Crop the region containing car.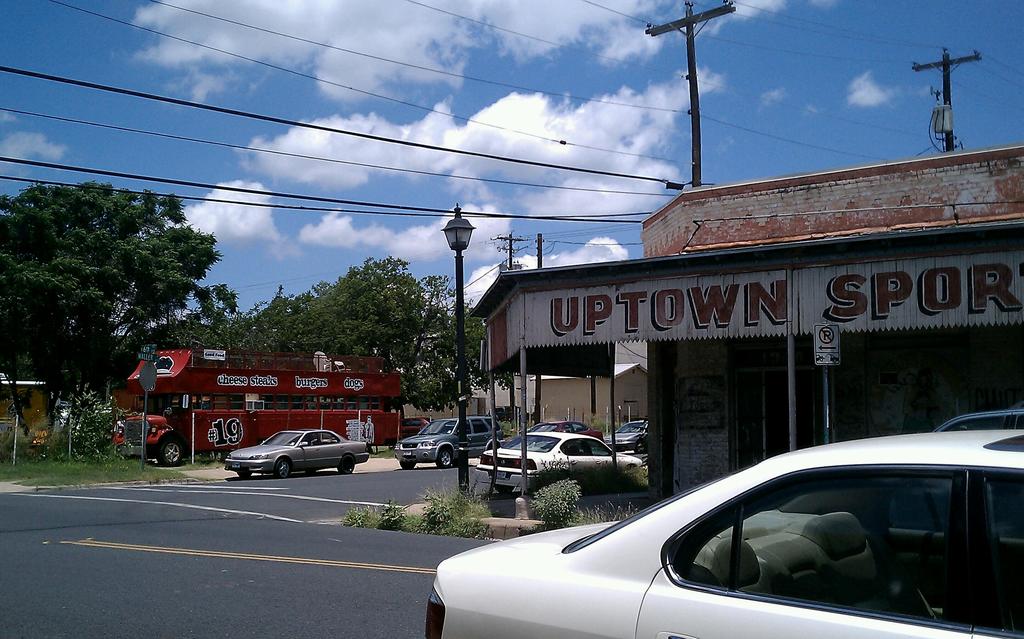
Crop region: <region>396, 415, 502, 469</region>.
